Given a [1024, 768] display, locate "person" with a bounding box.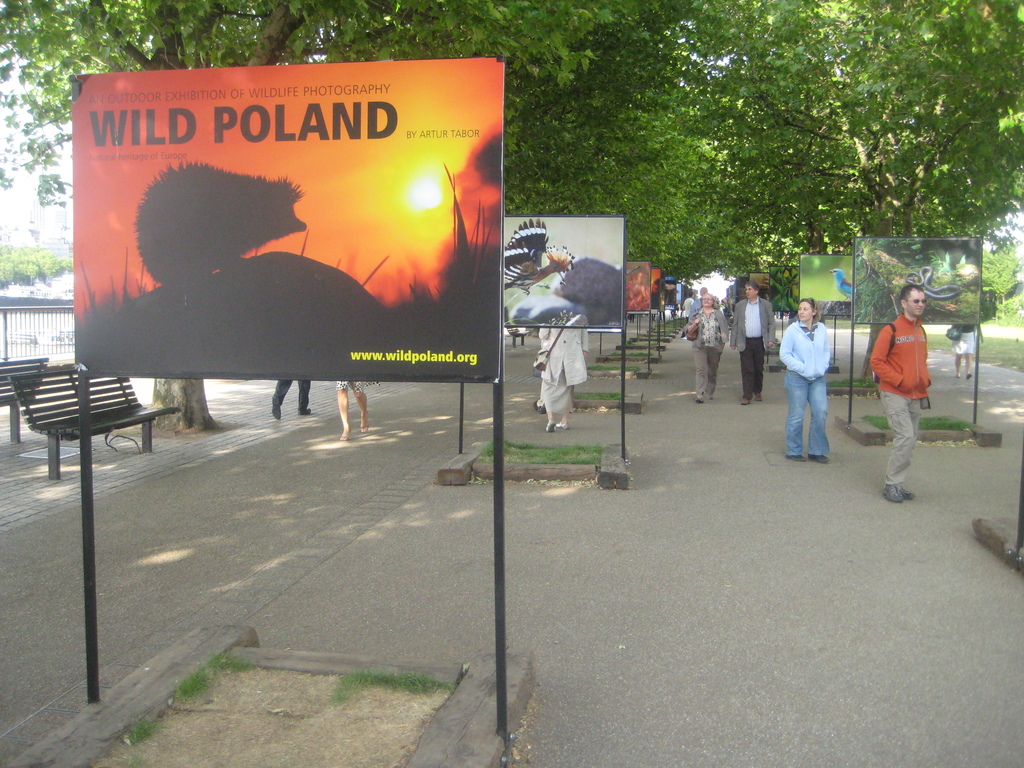
Located: <box>728,282,774,403</box>.
